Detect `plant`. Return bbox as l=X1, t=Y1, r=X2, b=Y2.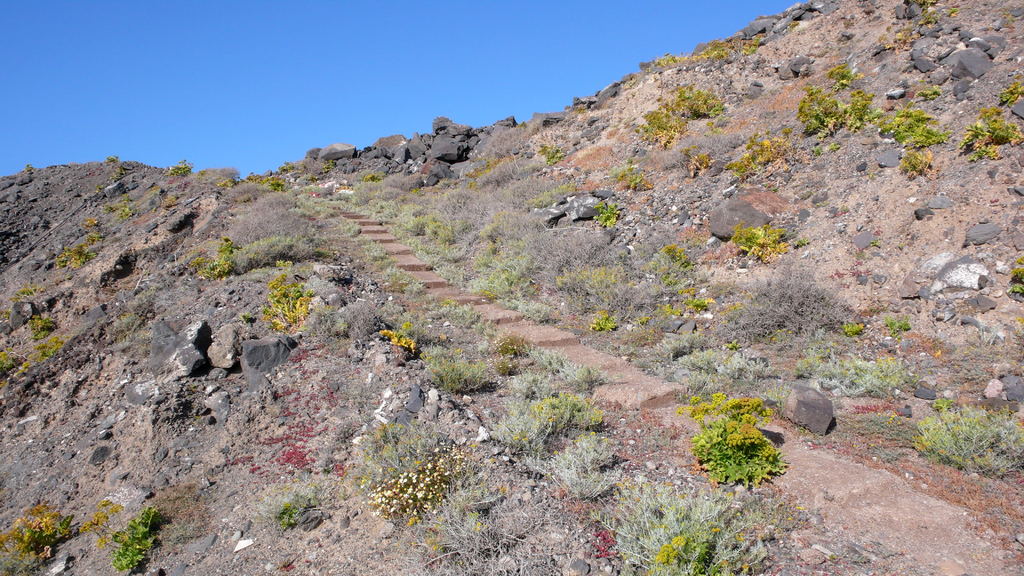
l=106, t=152, r=118, b=166.
